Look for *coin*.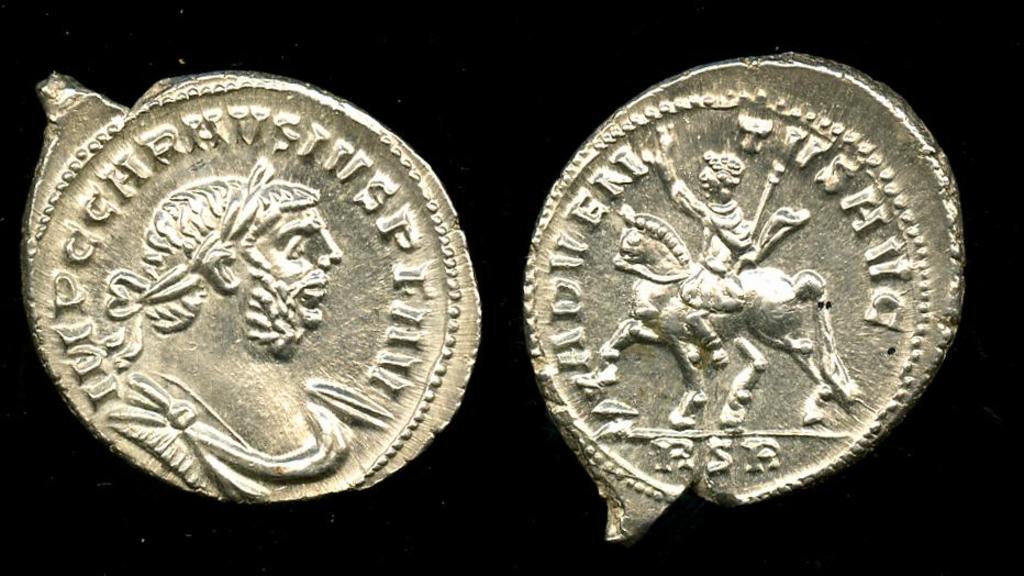
Found: <region>4, 66, 491, 496</region>.
